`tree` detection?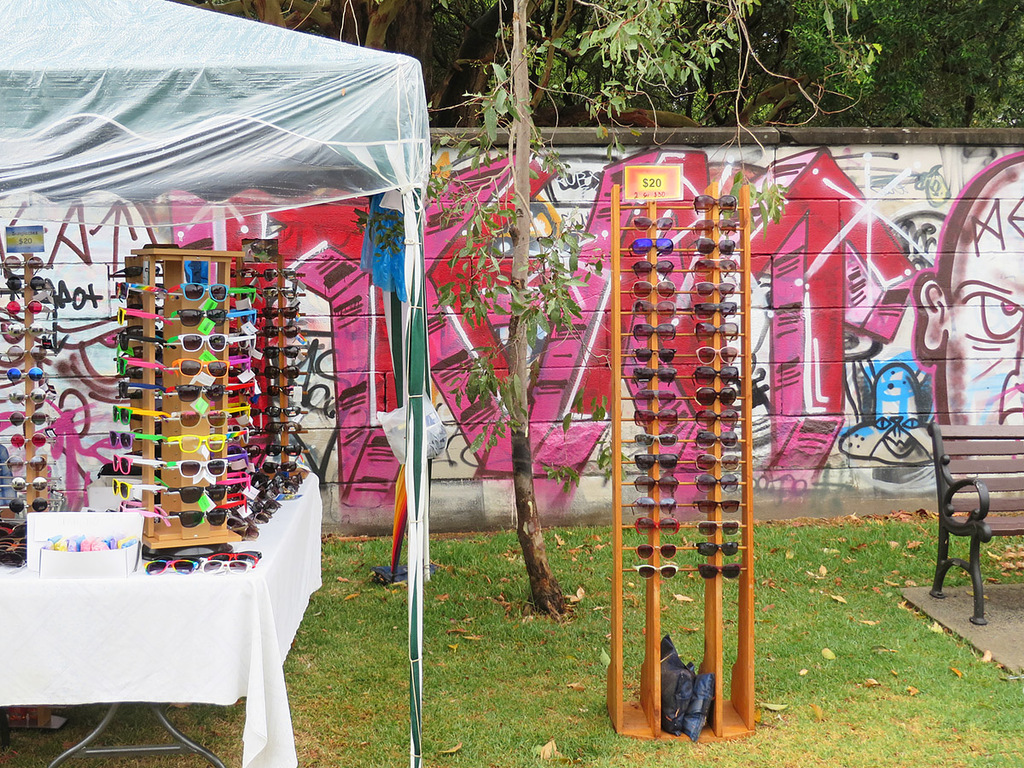
select_region(778, 0, 1023, 142)
